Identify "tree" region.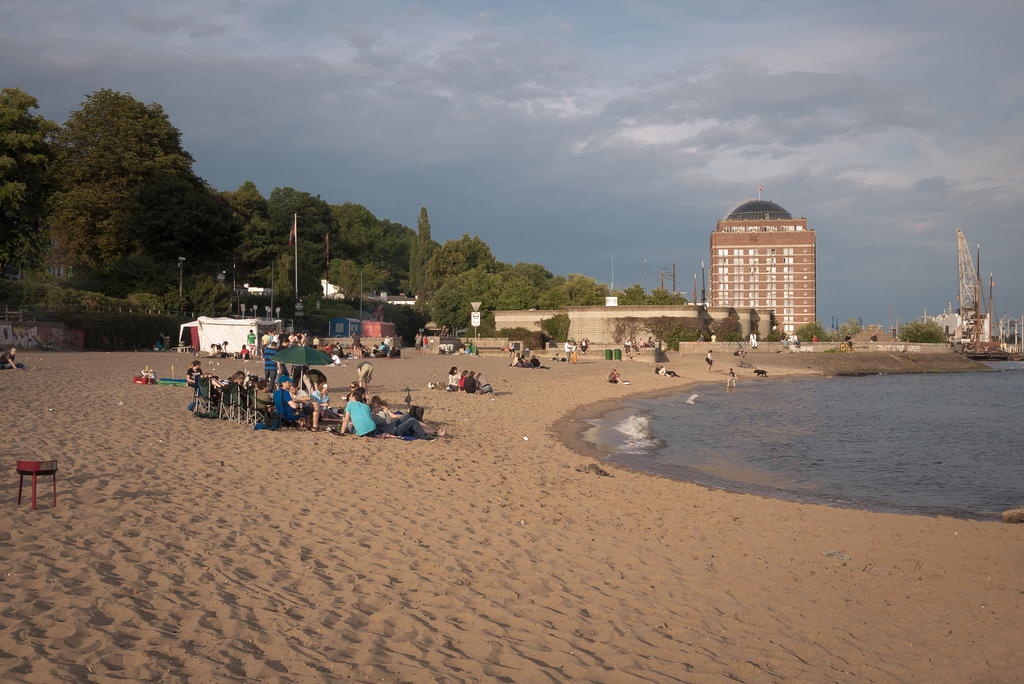
Region: [764, 315, 780, 338].
